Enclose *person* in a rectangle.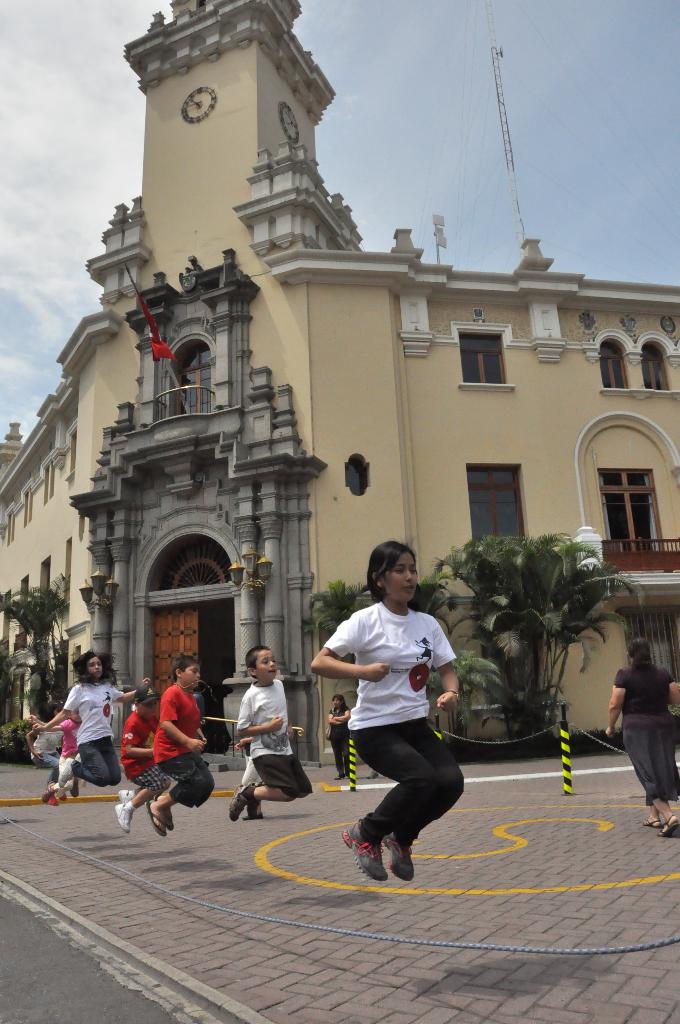
detection(311, 540, 471, 883).
